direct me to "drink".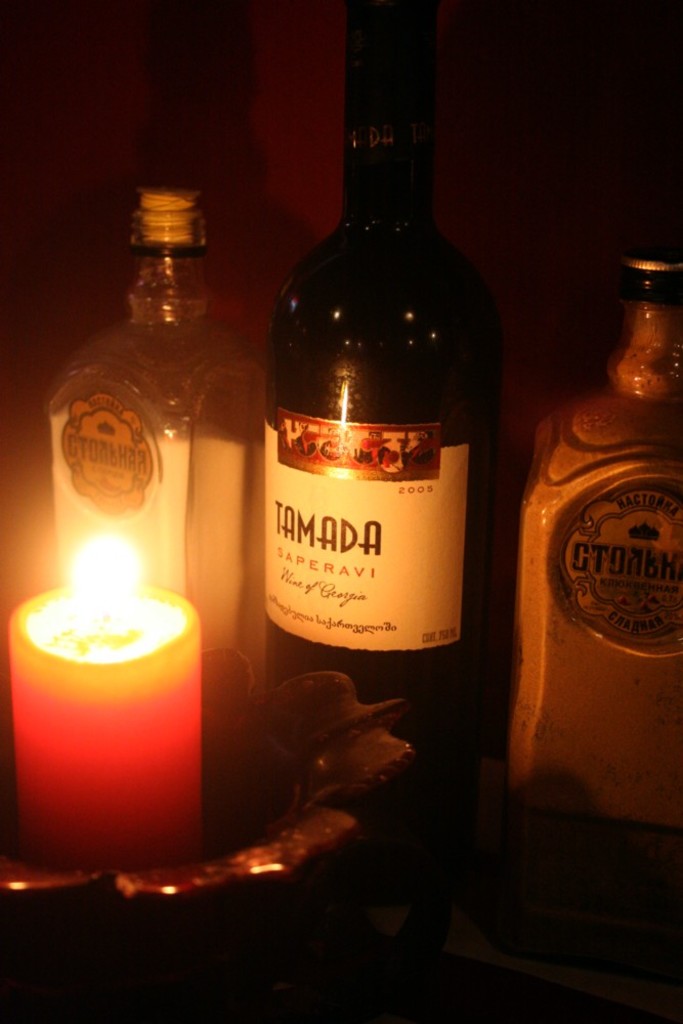
Direction: bbox(252, 53, 492, 710).
